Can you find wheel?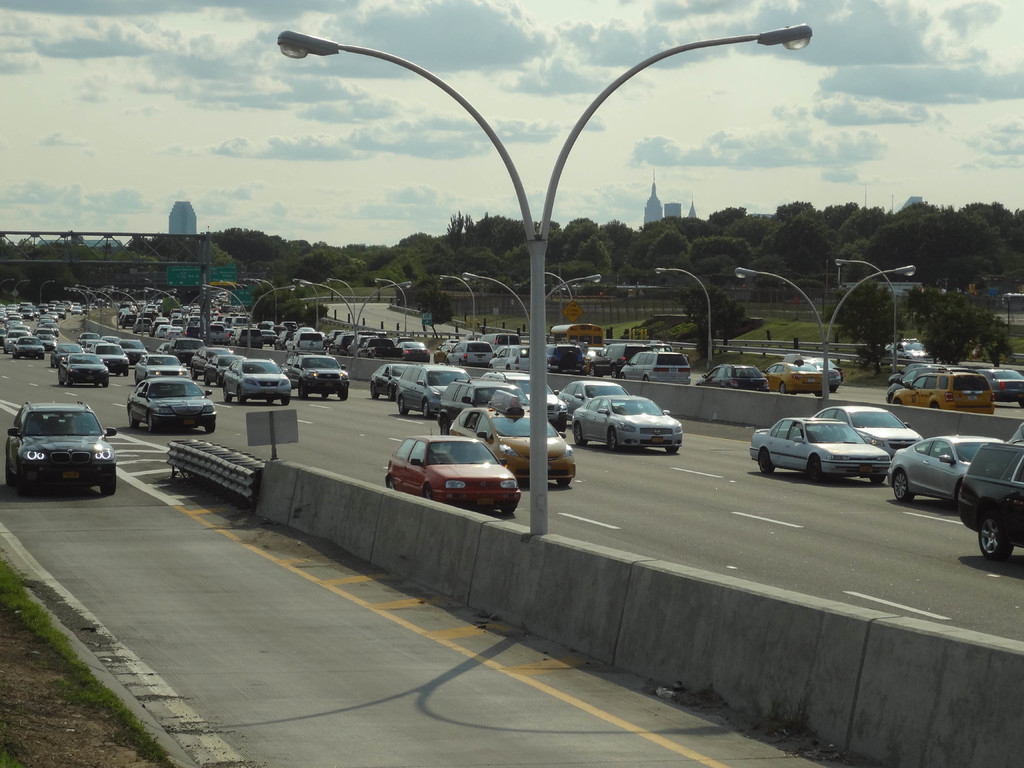
Yes, bounding box: crop(266, 399, 275, 404).
